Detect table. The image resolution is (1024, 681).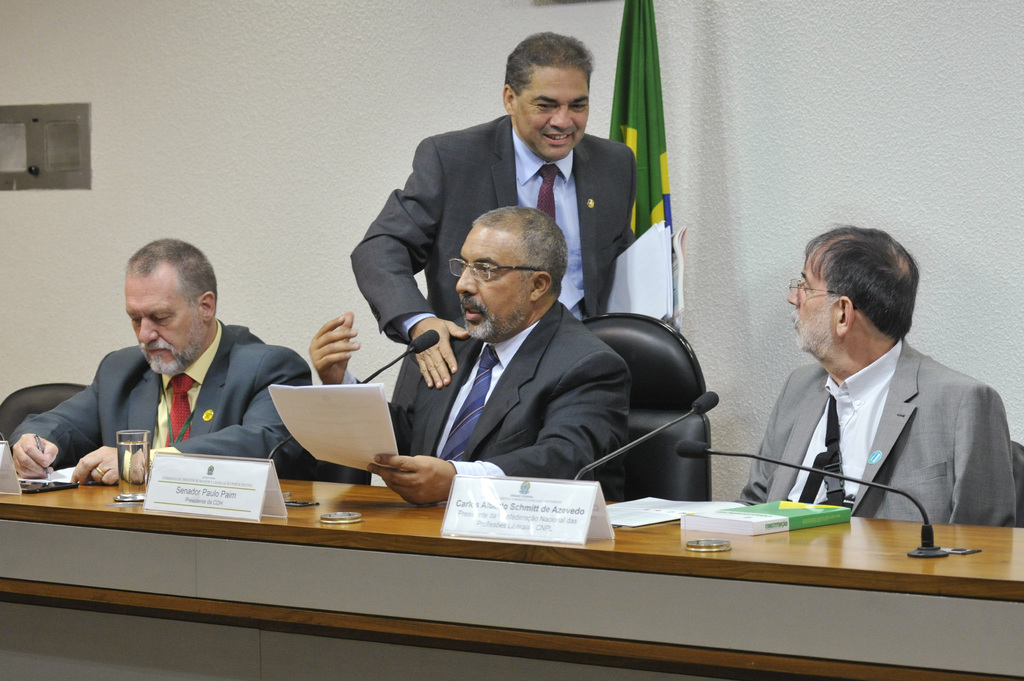
[left=0, top=451, right=1023, bottom=680].
